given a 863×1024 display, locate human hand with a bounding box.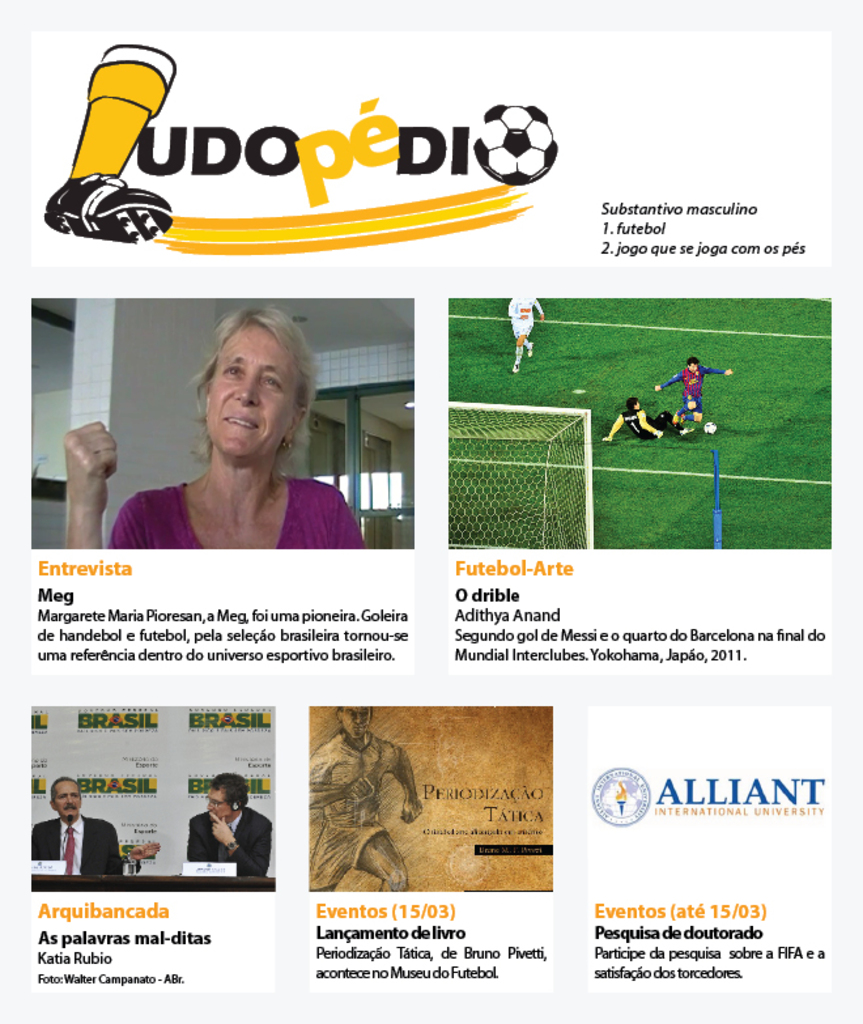
Located: 131, 838, 163, 863.
